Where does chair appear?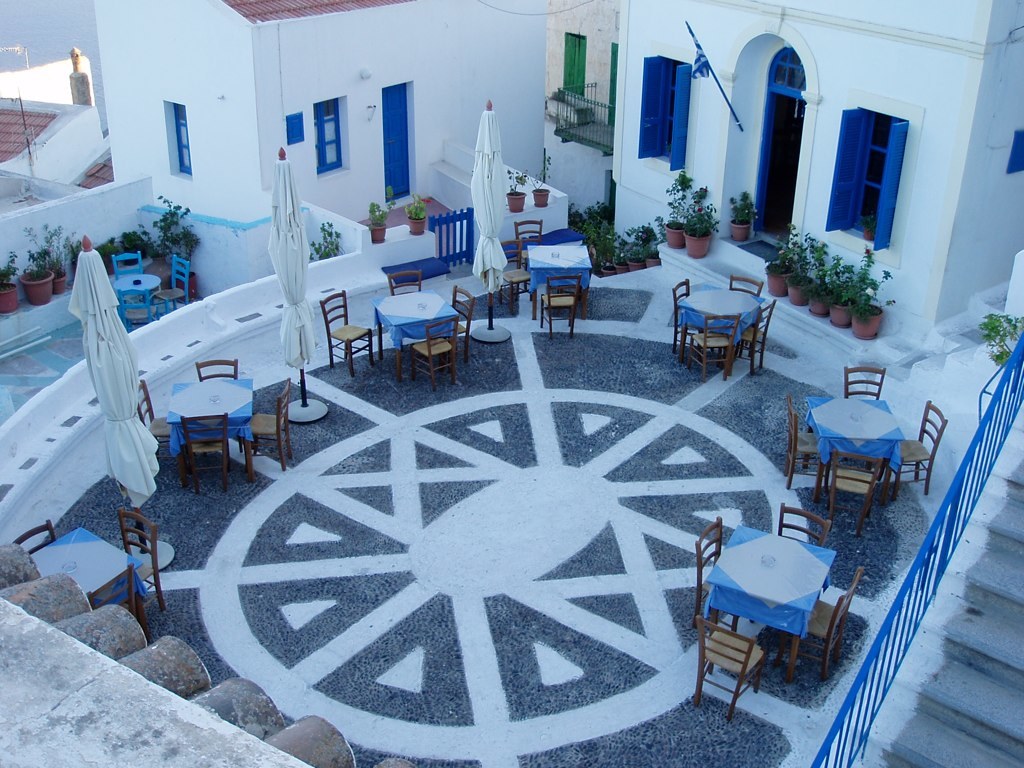
Appears at <region>117, 230, 152, 276</region>.
